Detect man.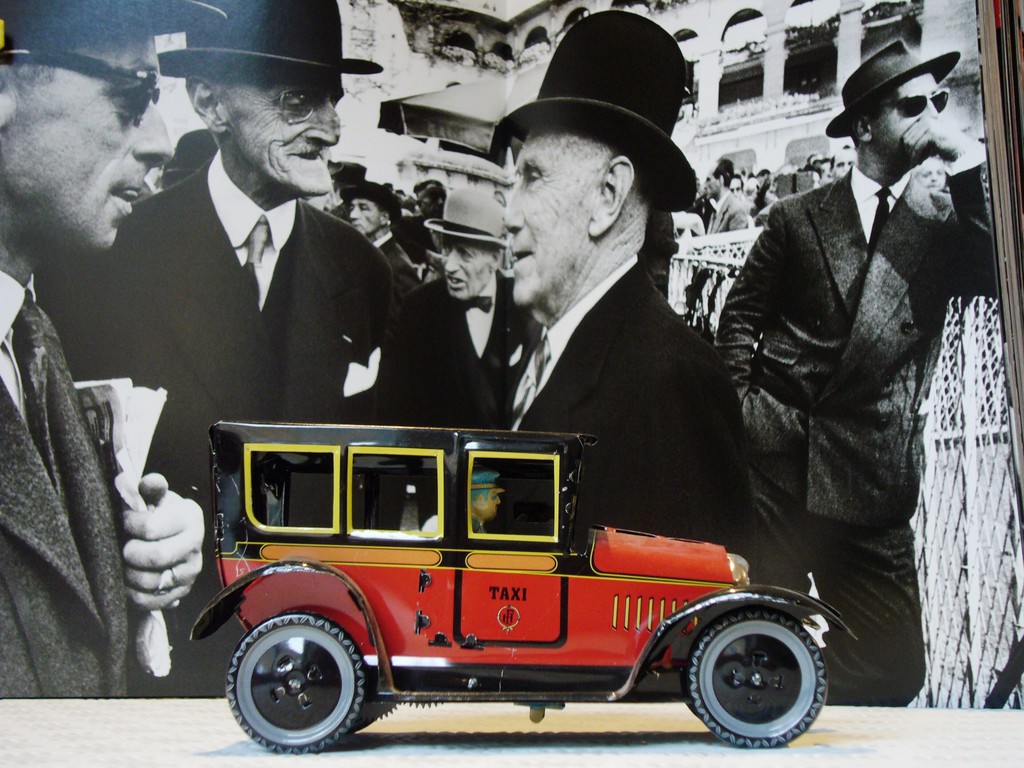
Detected at 489 13 758 579.
